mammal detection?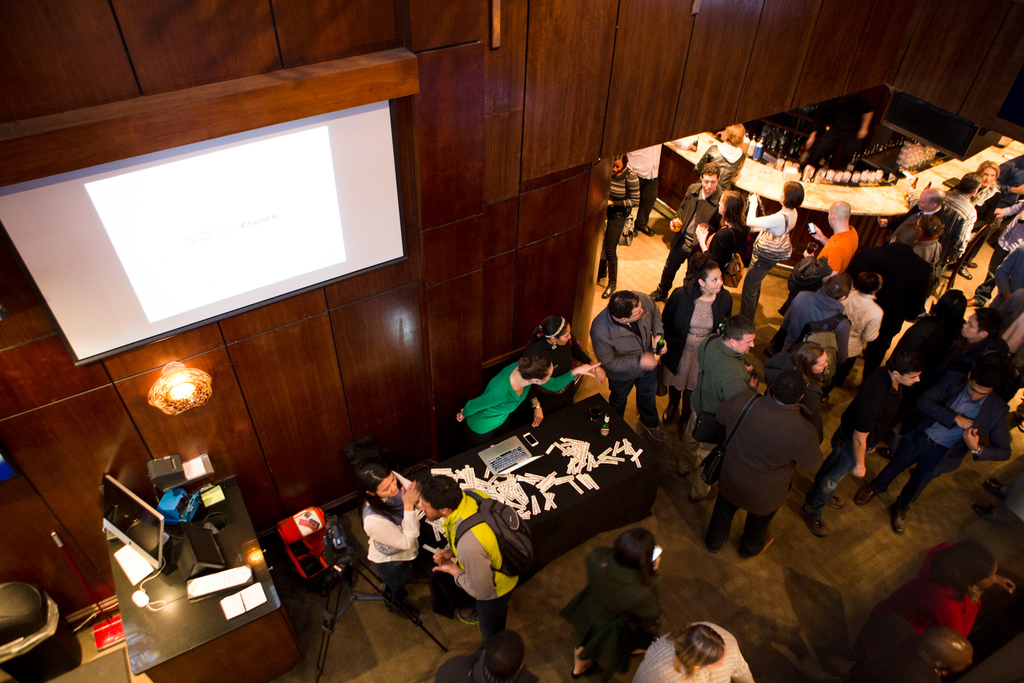
<box>810,201,861,282</box>
